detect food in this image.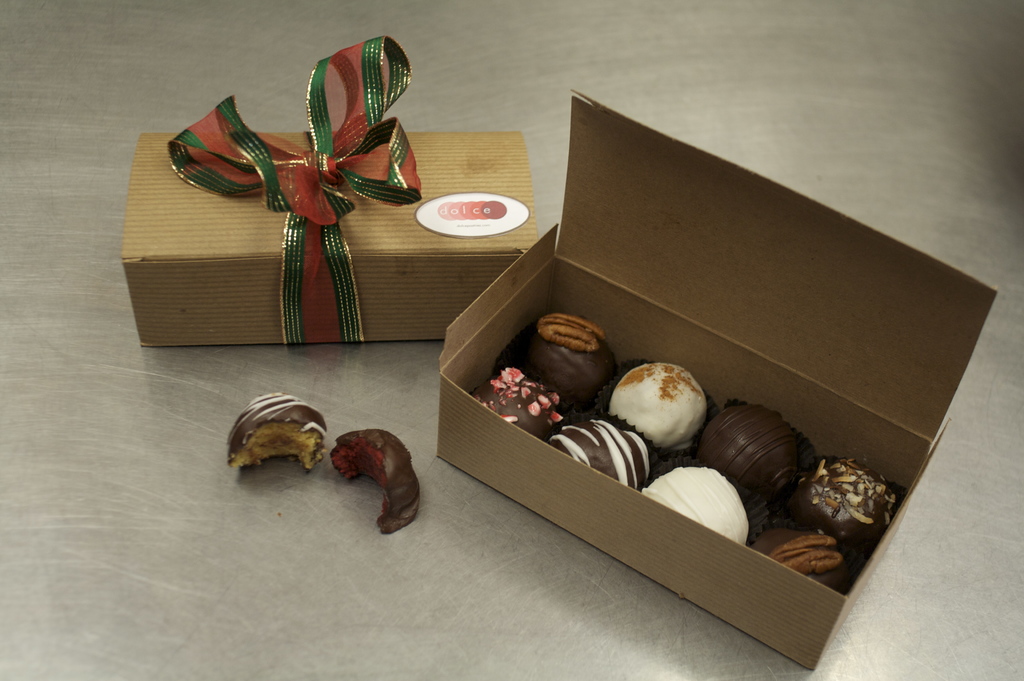
Detection: left=617, top=370, right=719, bottom=463.
